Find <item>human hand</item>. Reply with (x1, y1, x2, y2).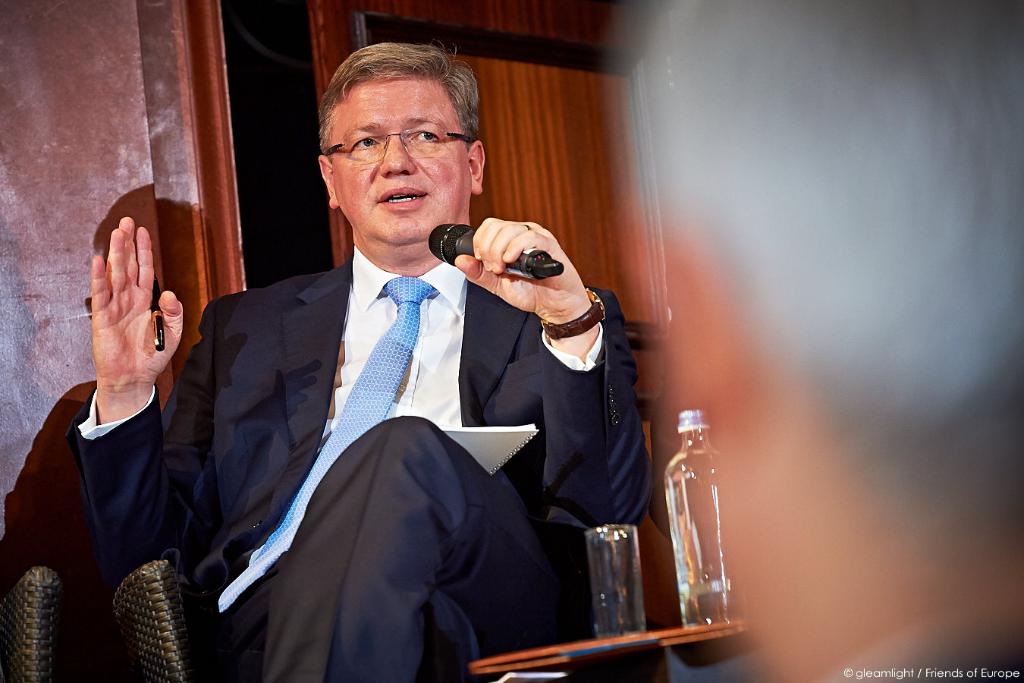
(448, 215, 584, 326).
